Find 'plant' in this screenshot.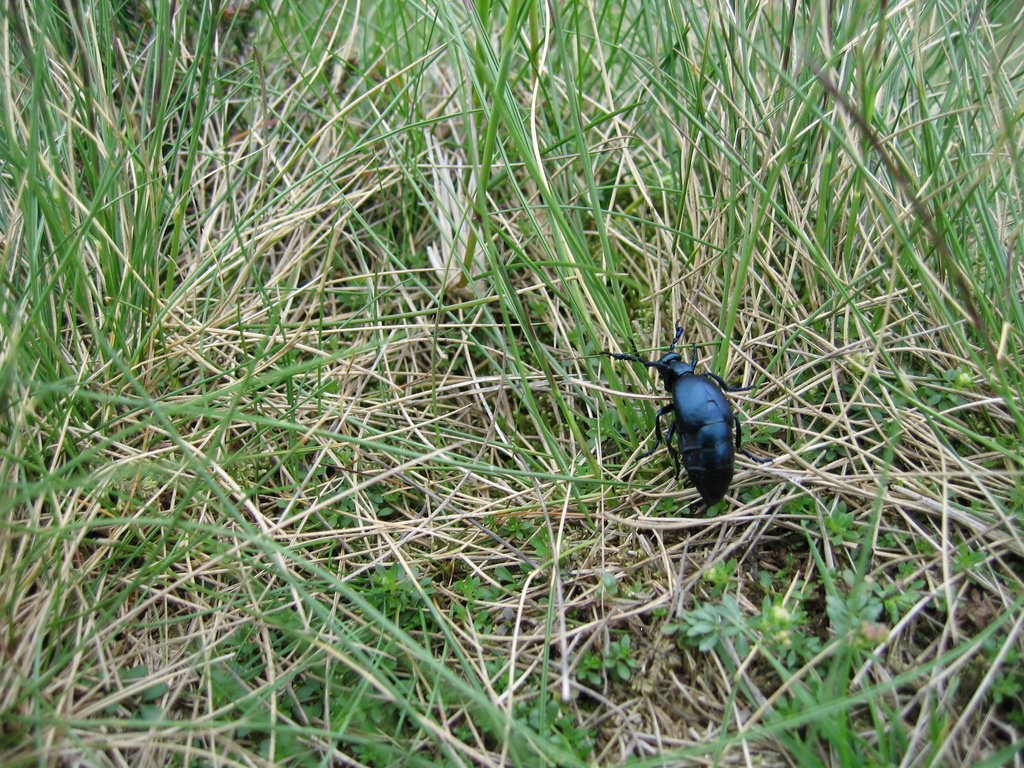
The bounding box for 'plant' is [751, 644, 1022, 761].
